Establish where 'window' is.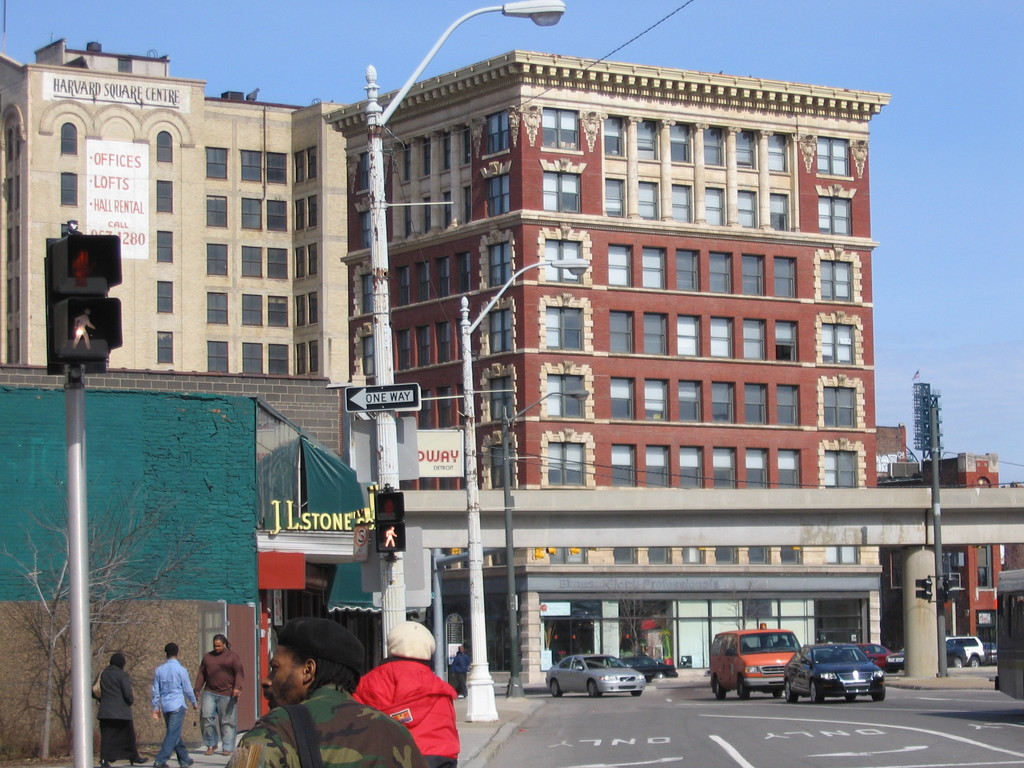
Established at {"left": 607, "top": 445, "right": 632, "bottom": 484}.
